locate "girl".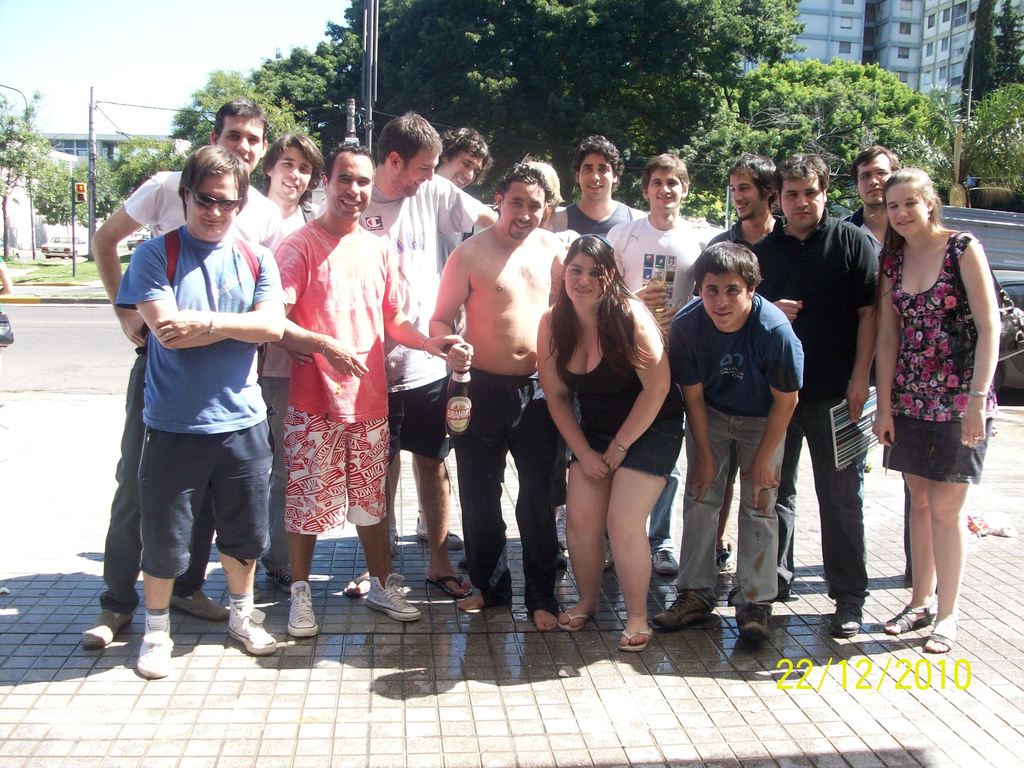
Bounding box: 872 170 999 653.
